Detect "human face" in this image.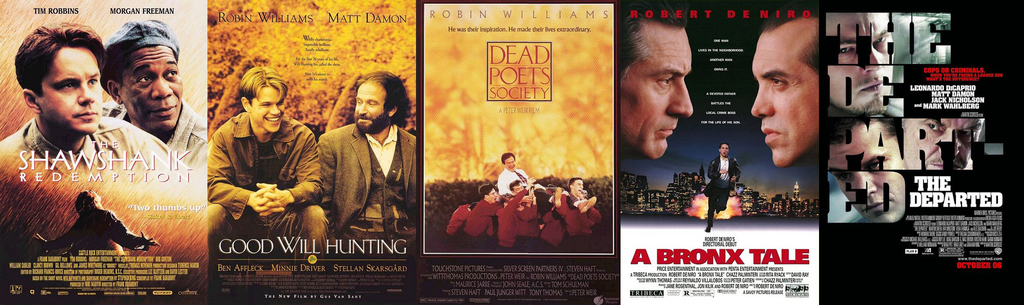
Detection: pyautogui.locateOnScreen(831, 120, 905, 222).
